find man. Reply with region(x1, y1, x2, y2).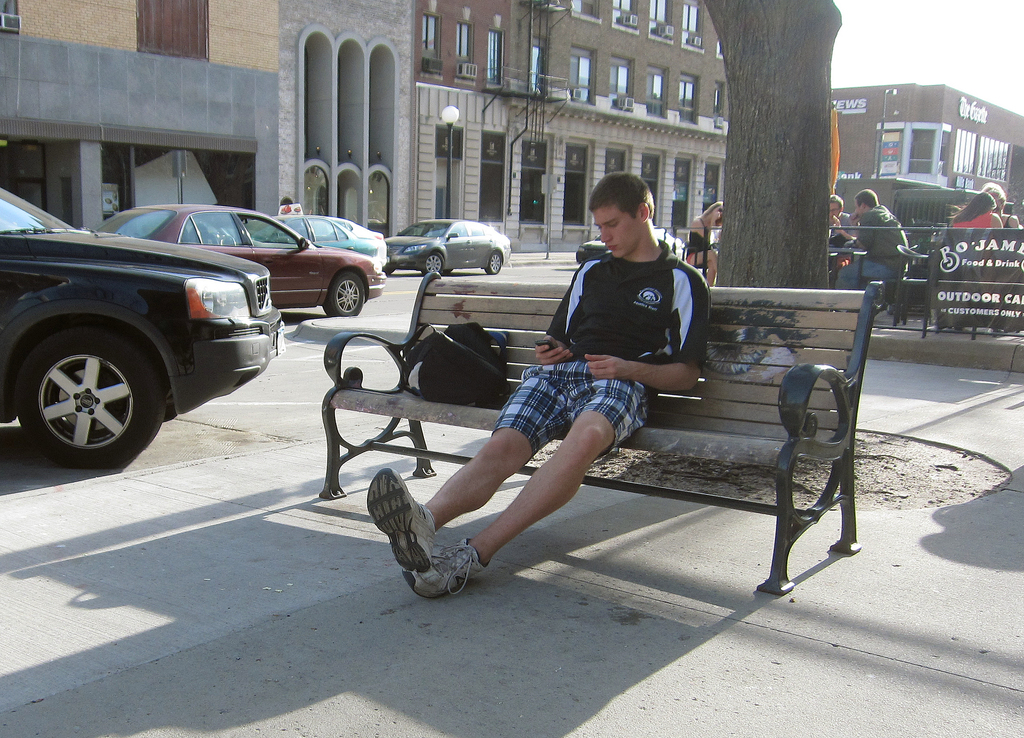
region(827, 189, 912, 295).
